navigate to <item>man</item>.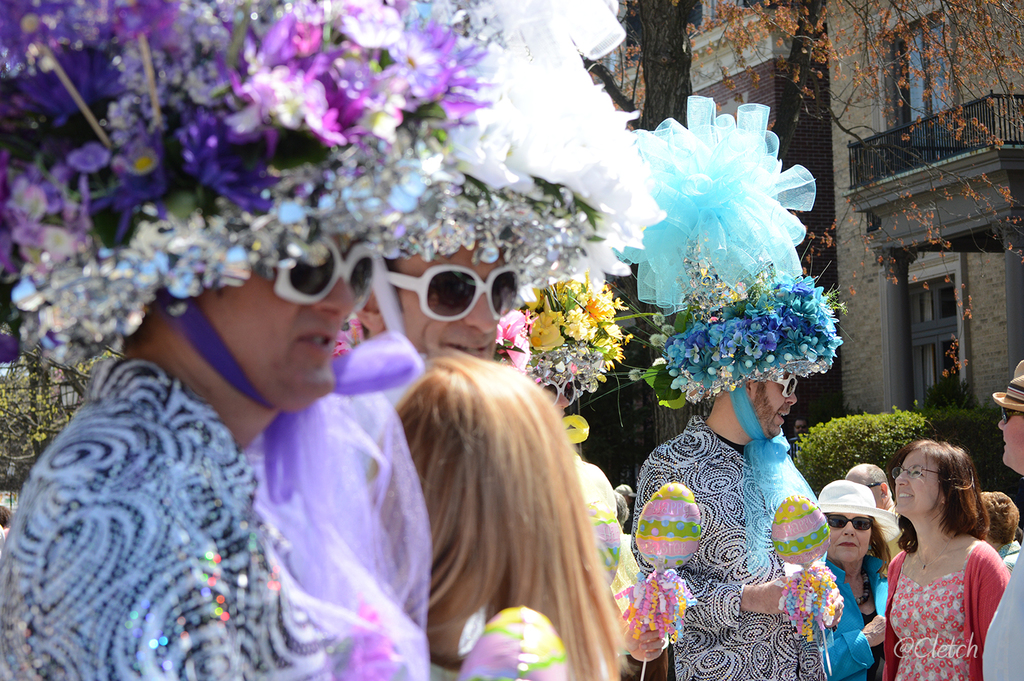
Navigation target: box(624, 256, 847, 680).
